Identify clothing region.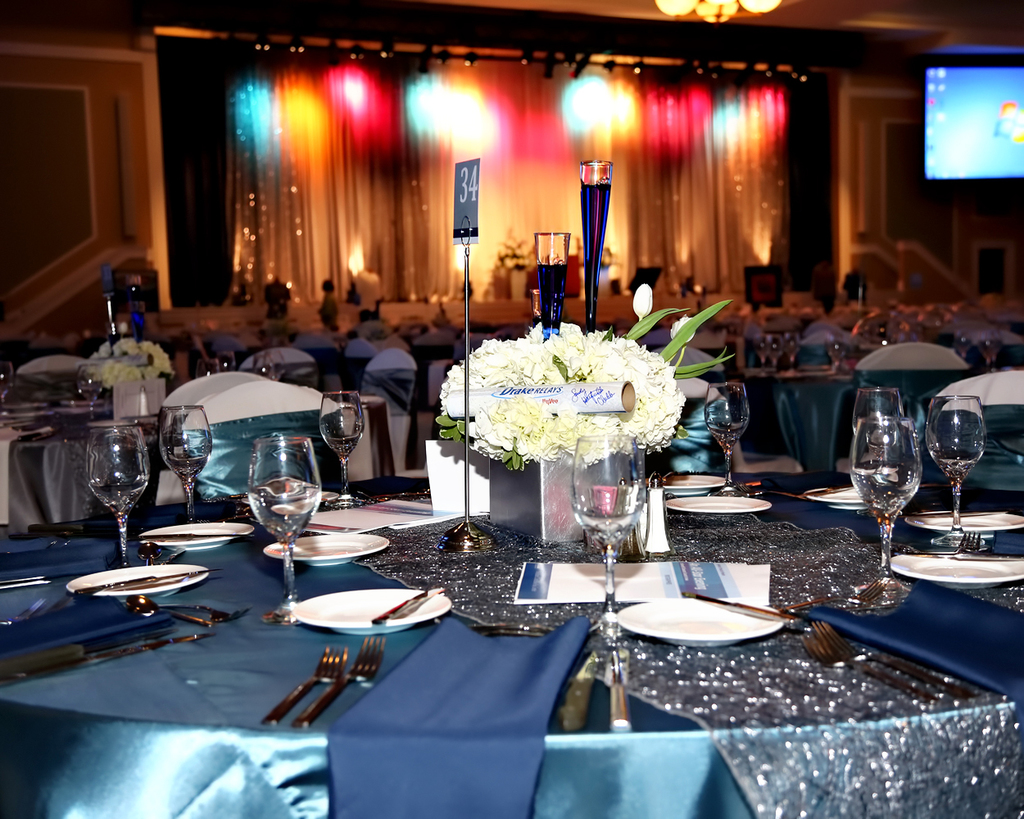
Region: 320/292/338/327.
